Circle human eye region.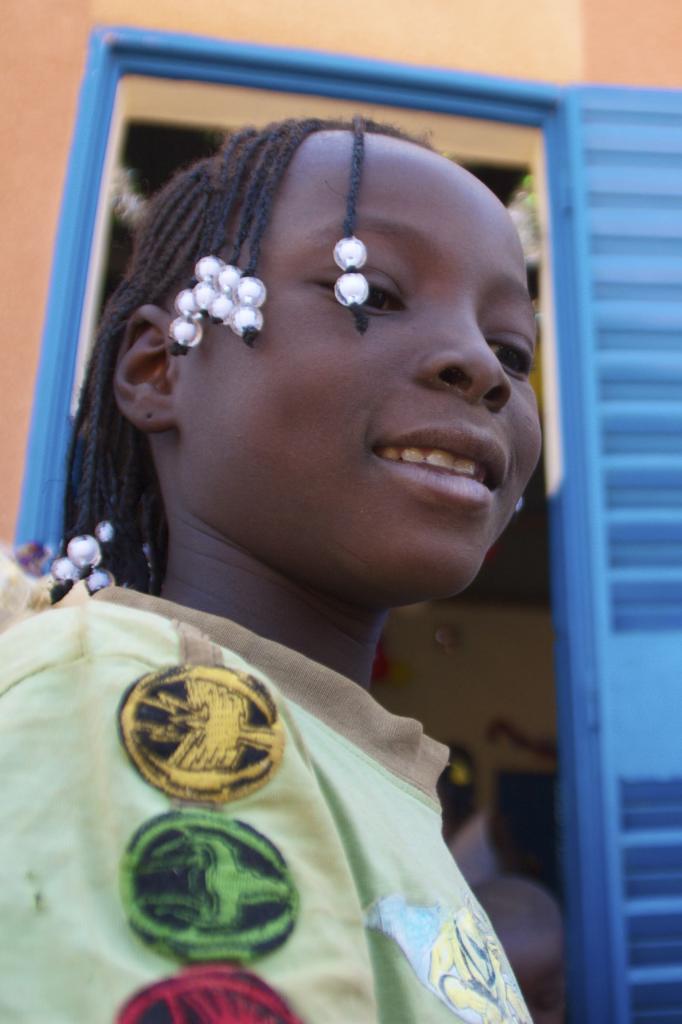
Region: (480,311,535,377).
